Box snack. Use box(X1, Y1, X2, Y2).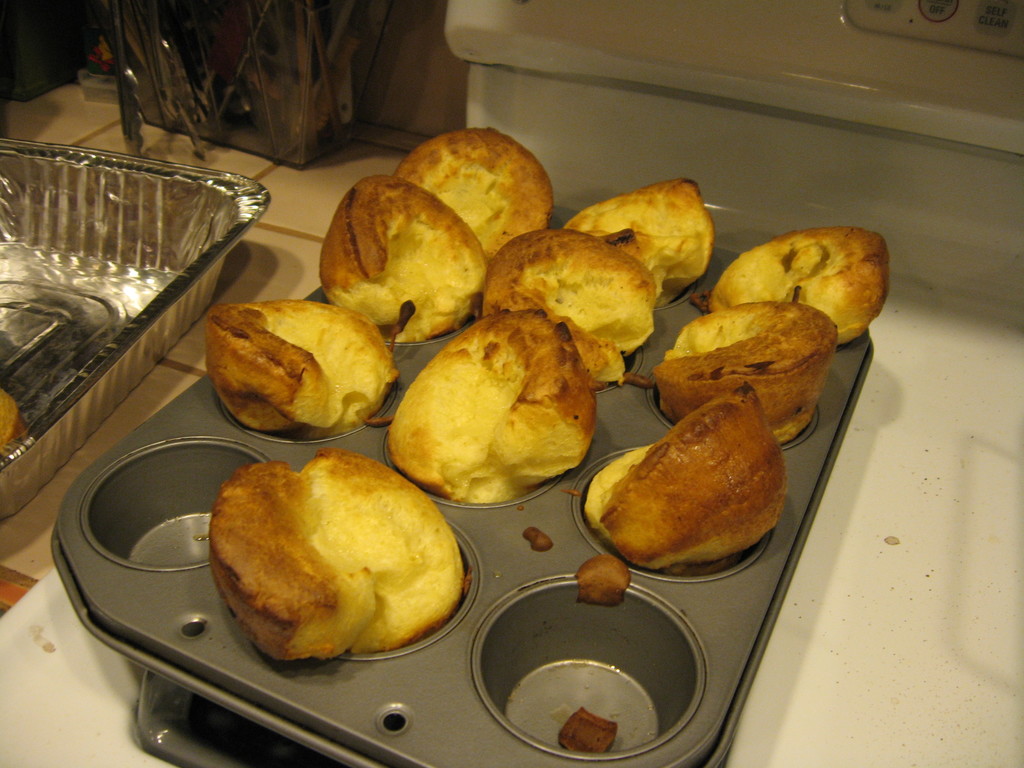
box(550, 177, 716, 304).
